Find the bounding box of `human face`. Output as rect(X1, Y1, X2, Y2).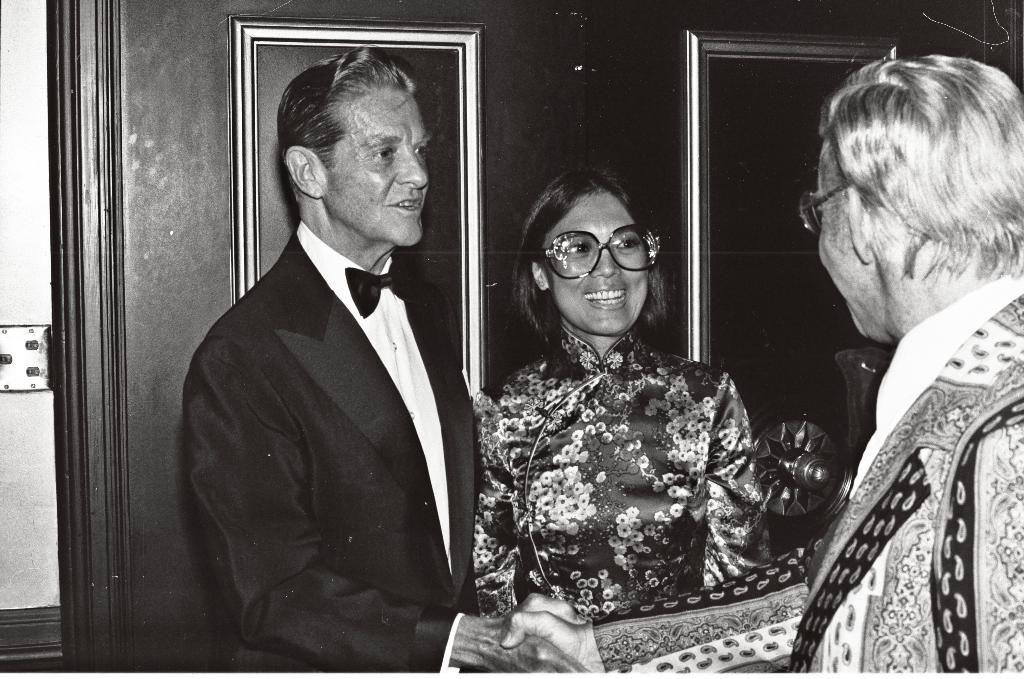
rect(811, 137, 890, 347).
